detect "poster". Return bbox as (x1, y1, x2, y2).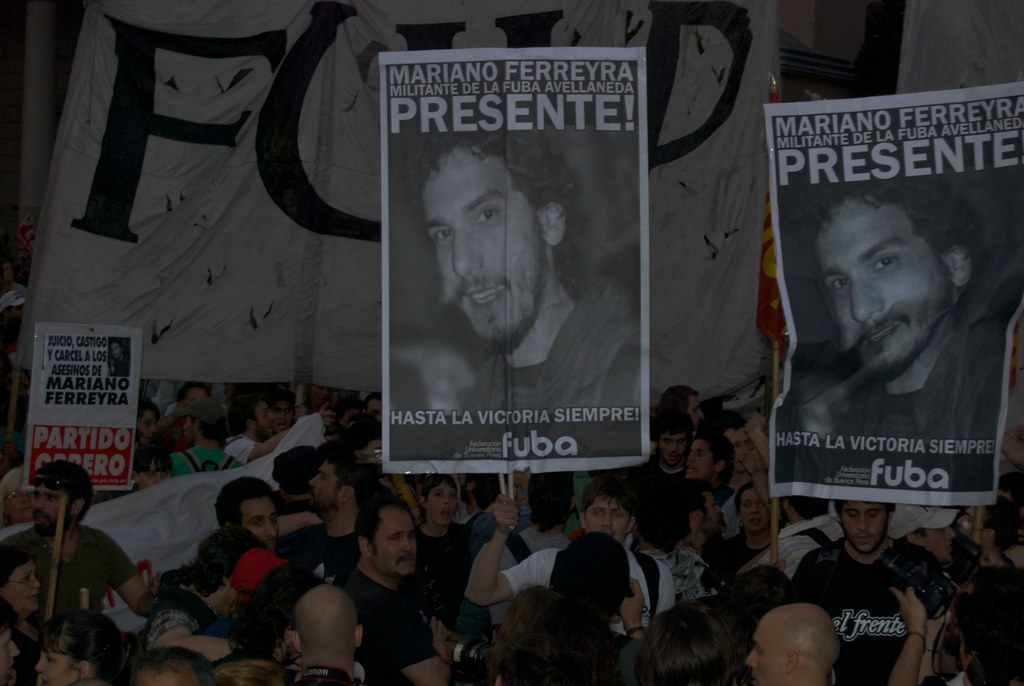
(764, 79, 1023, 505).
